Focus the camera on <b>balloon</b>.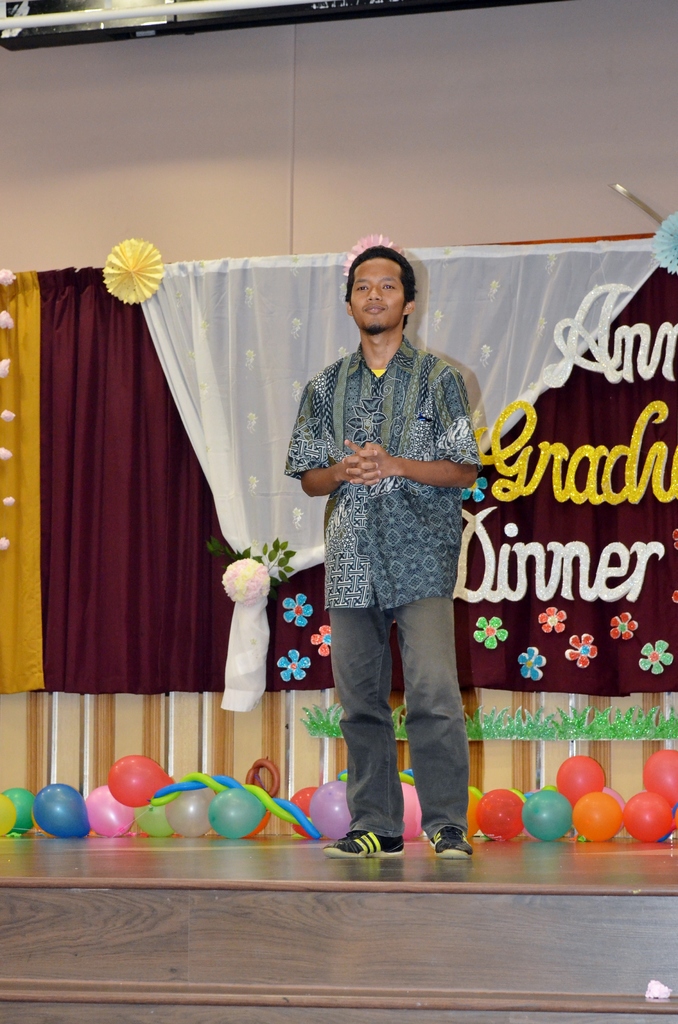
Focus region: <region>0, 794, 17, 839</region>.
